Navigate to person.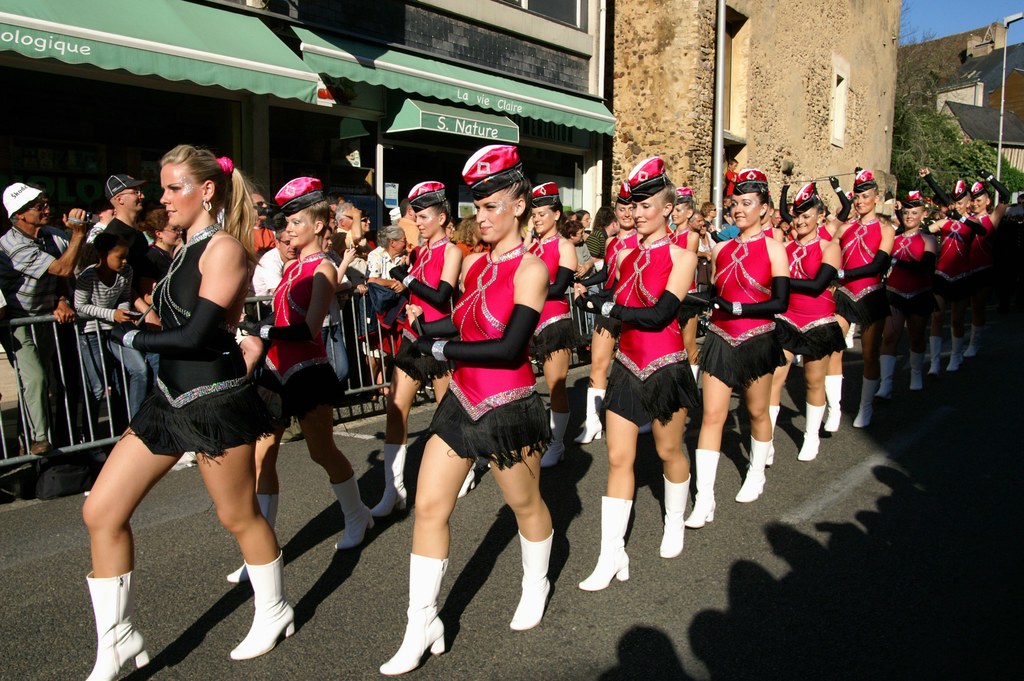
Navigation target: 574, 179, 637, 442.
